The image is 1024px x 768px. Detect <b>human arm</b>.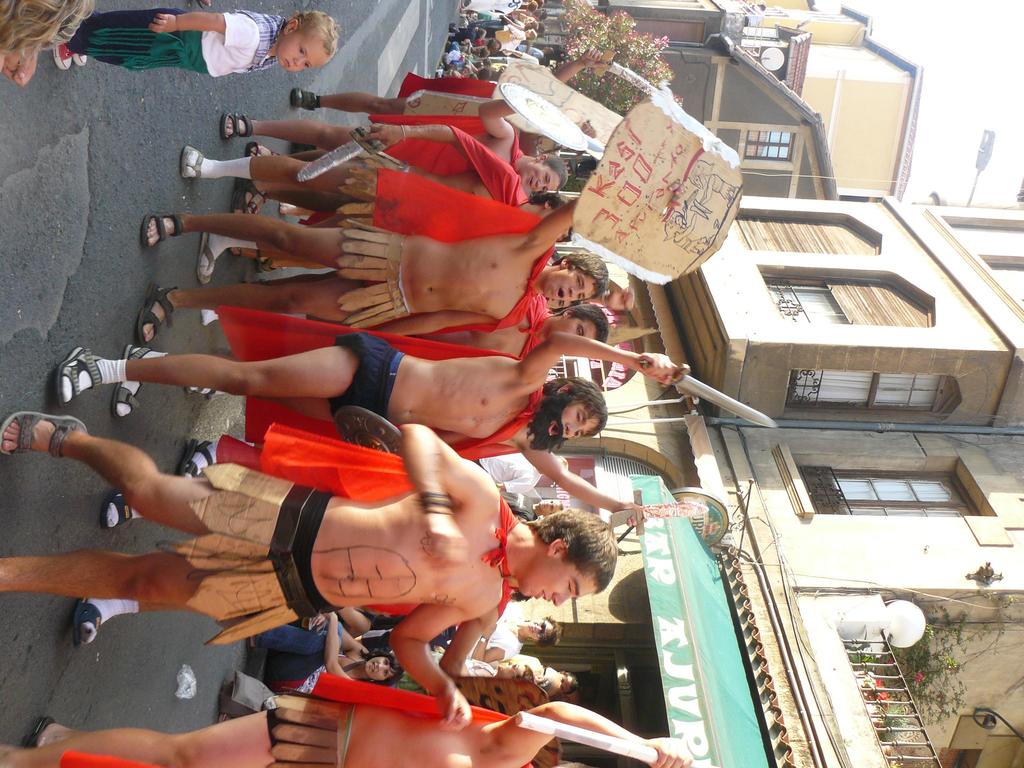
Detection: {"left": 511, "top": 351, "right": 680, "bottom": 374}.
